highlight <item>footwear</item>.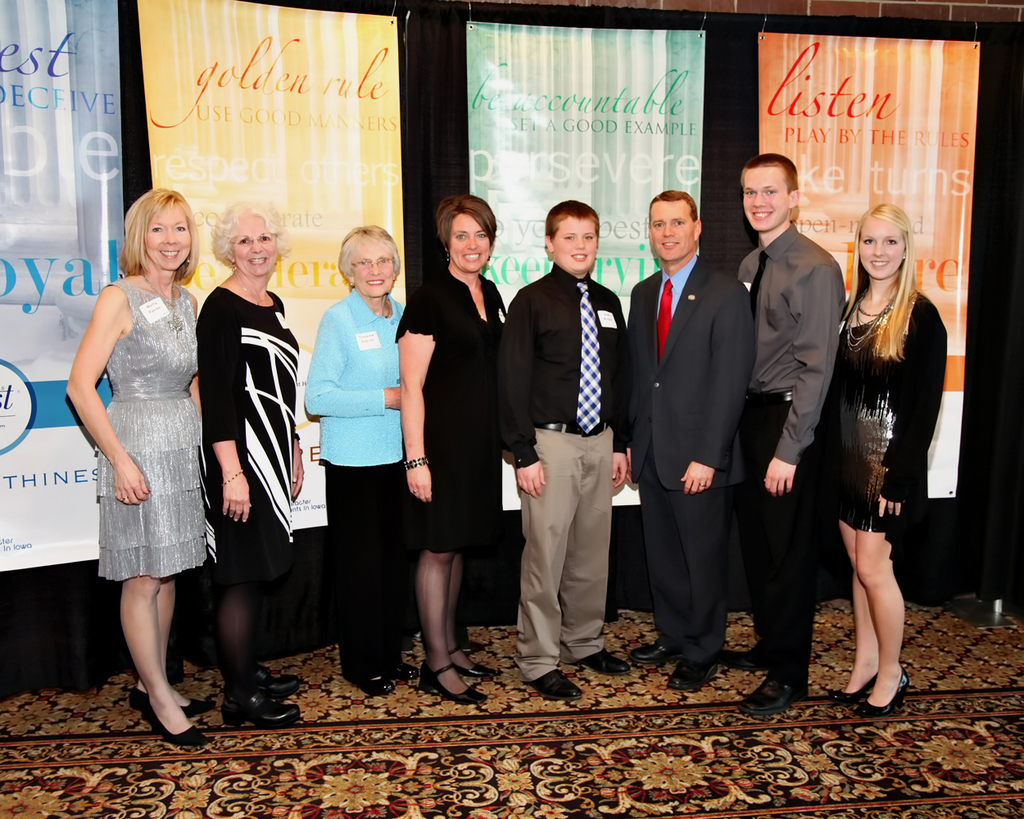
Highlighted region: 419/665/484/709.
